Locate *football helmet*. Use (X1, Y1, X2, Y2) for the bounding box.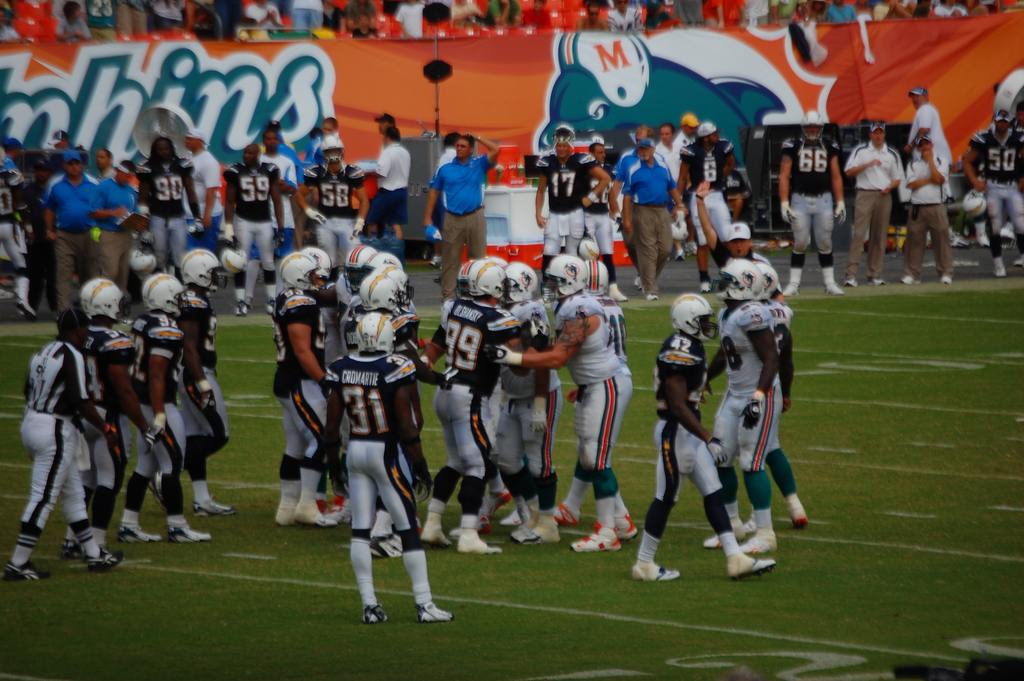
(671, 291, 727, 343).
